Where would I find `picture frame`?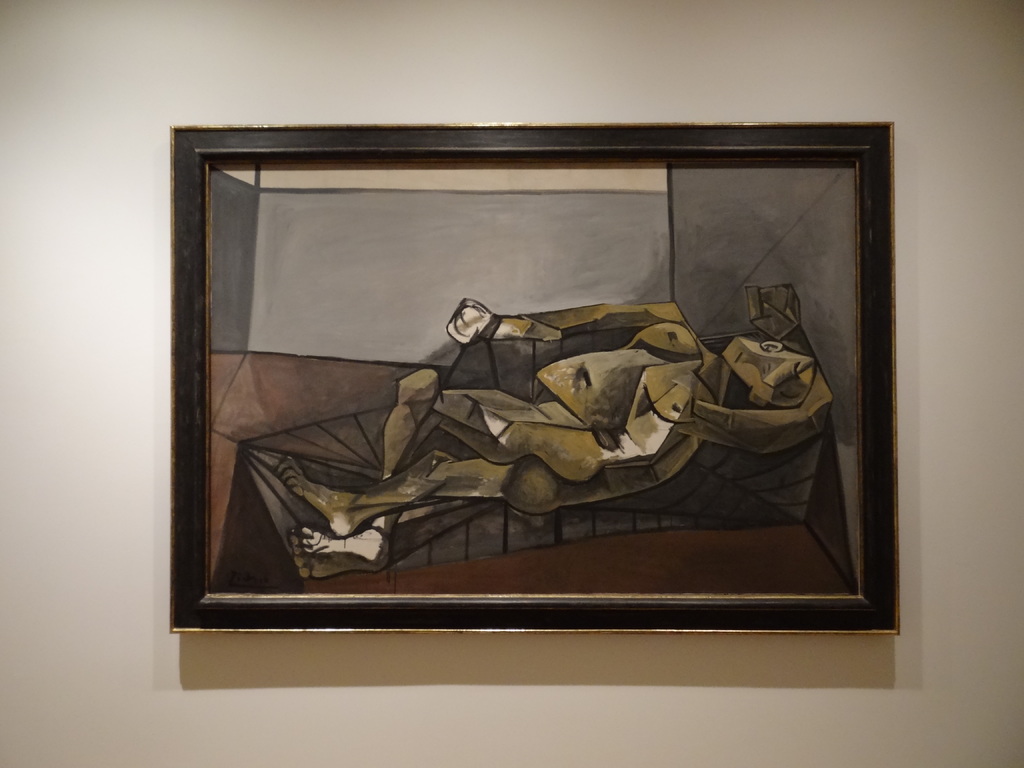
At [166,114,902,634].
